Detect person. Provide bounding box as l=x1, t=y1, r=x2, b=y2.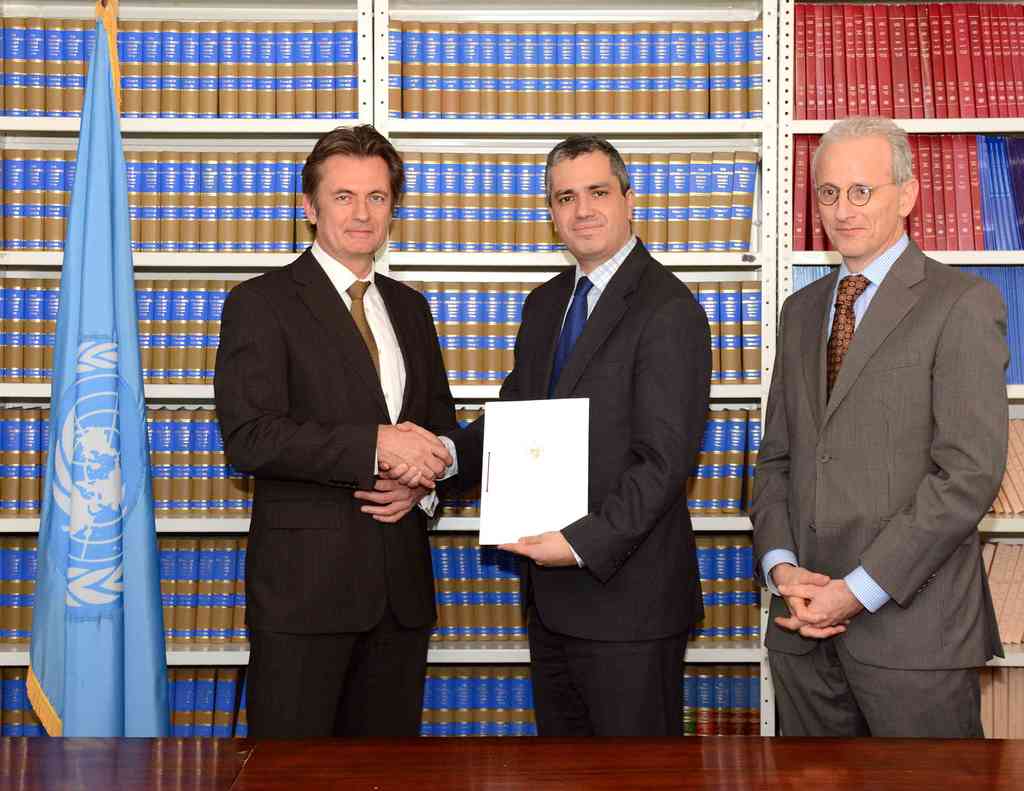
l=212, t=123, r=463, b=738.
